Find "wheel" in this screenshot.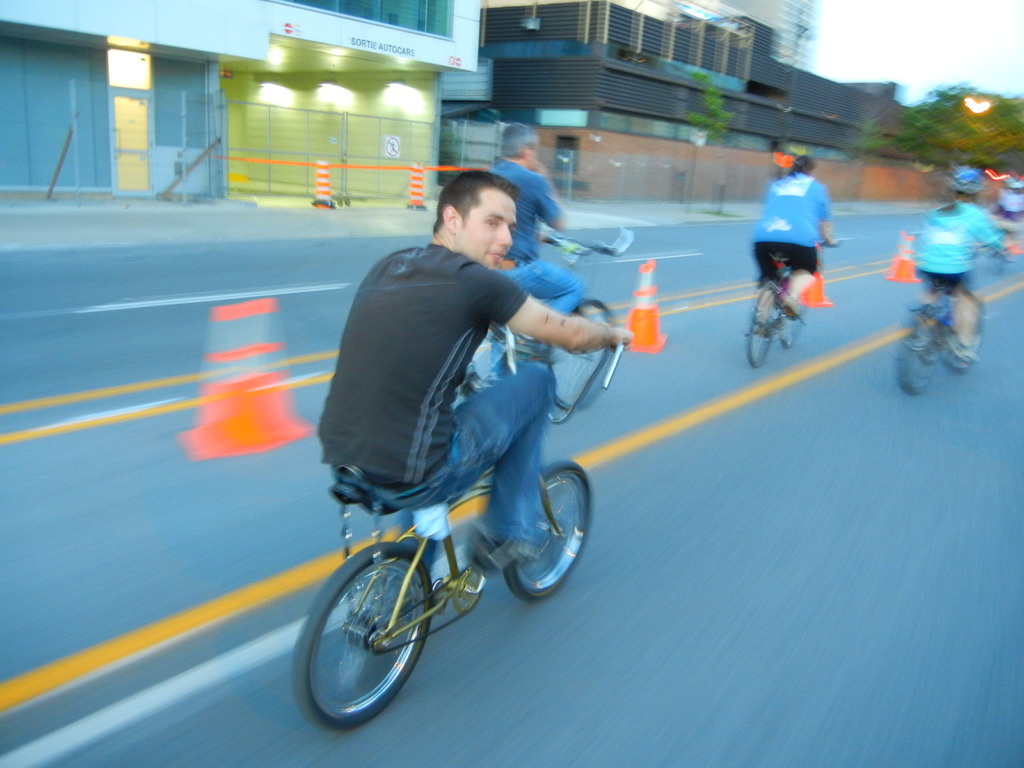
The bounding box for "wheel" is left=778, top=284, right=810, bottom=351.
